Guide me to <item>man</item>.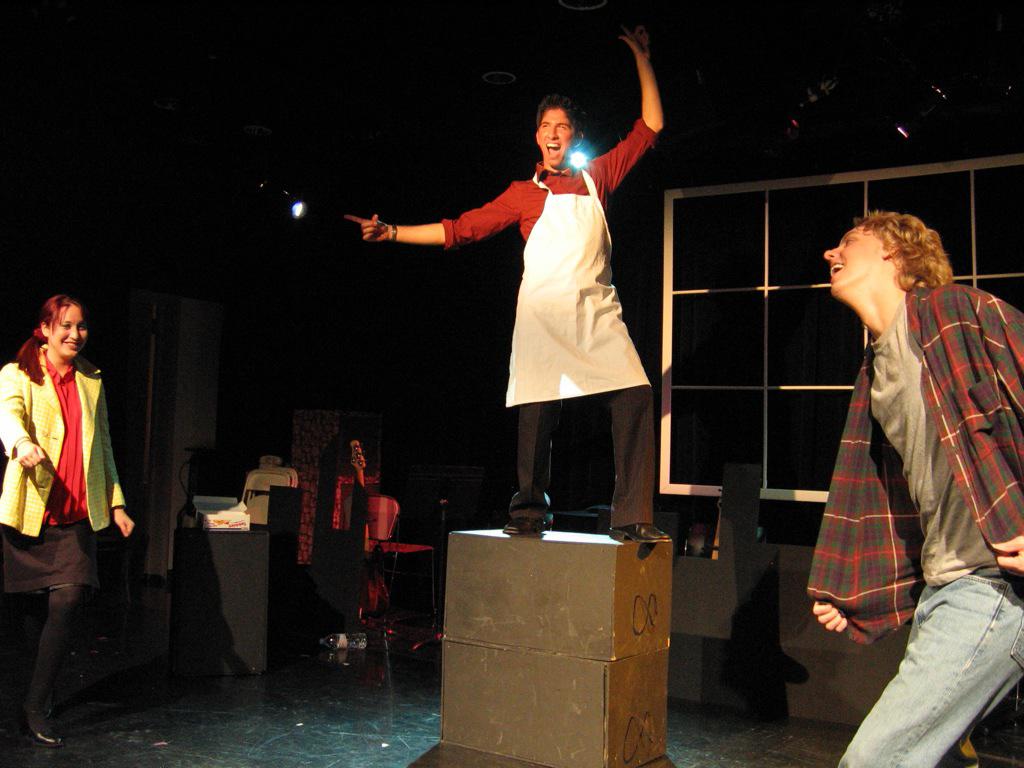
Guidance: <bbox>341, 18, 672, 547</bbox>.
